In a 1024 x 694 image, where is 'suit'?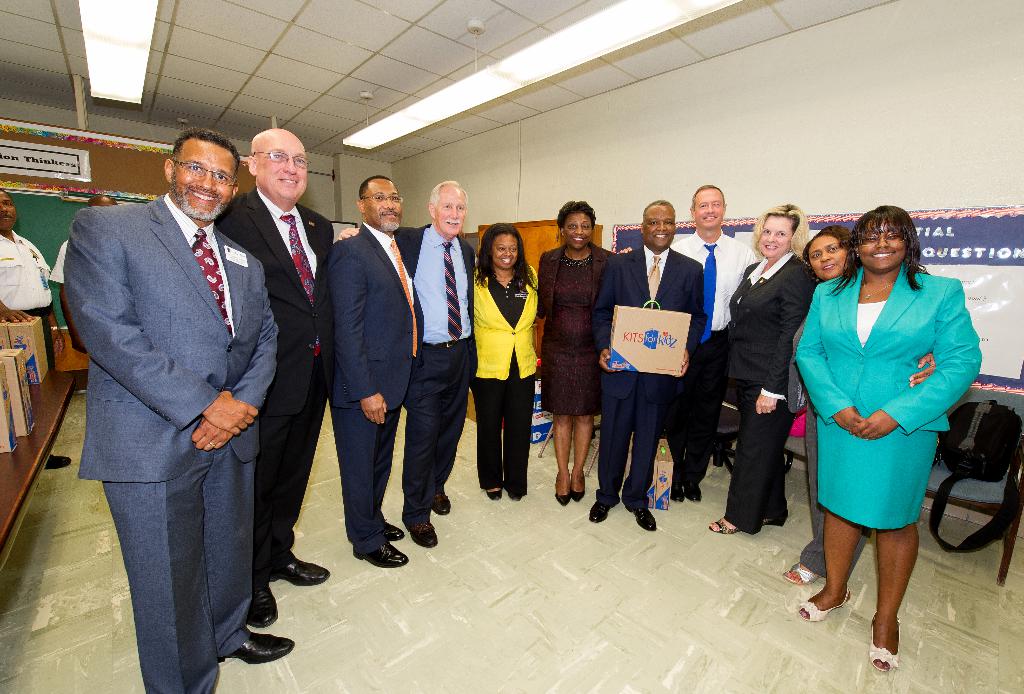
{"left": 590, "top": 249, "right": 711, "bottom": 504}.
